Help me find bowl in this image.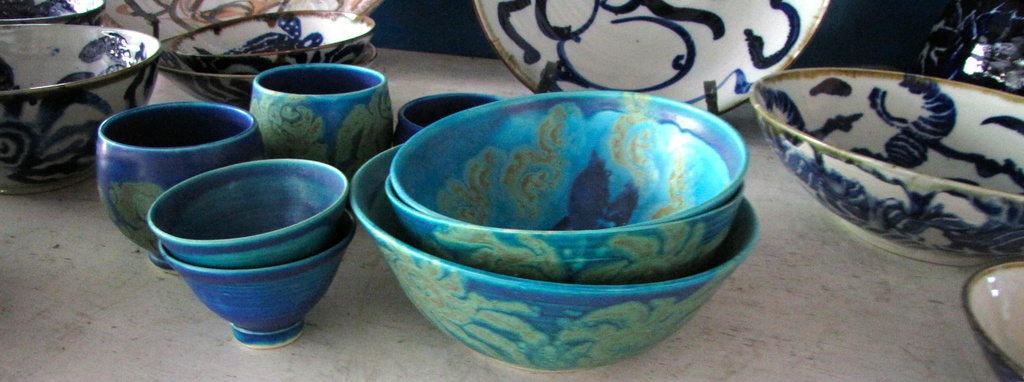
Found it: [x1=385, y1=176, x2=748, y2=283].
